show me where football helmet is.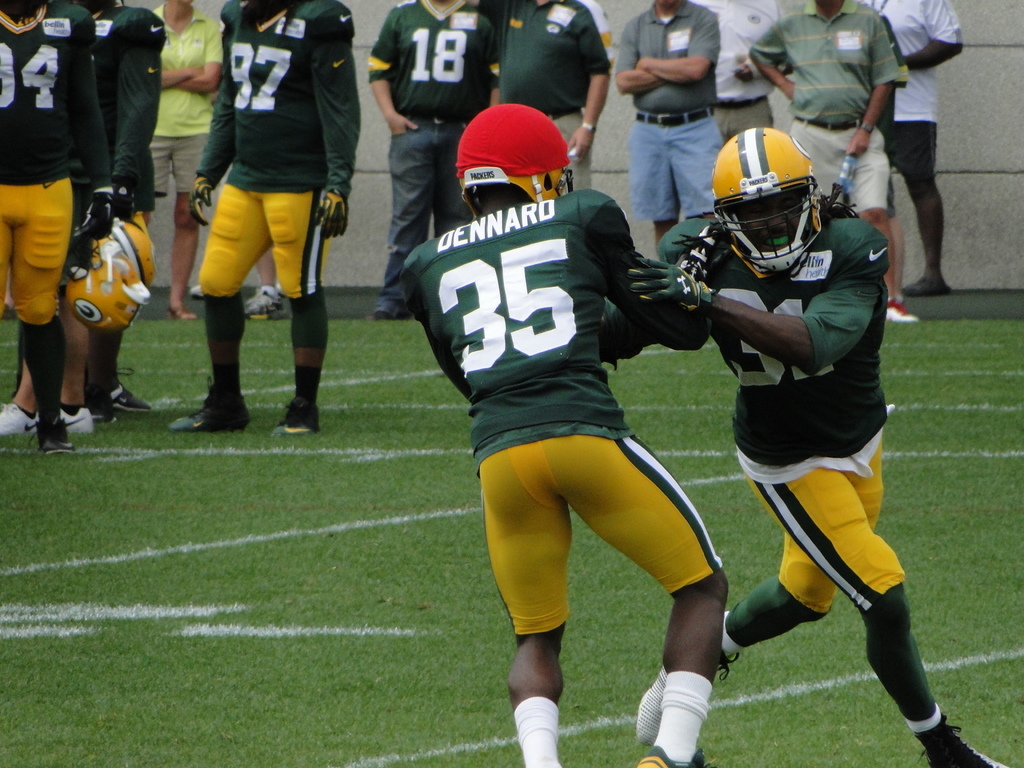
football helmet is at 701/107/838/281.
